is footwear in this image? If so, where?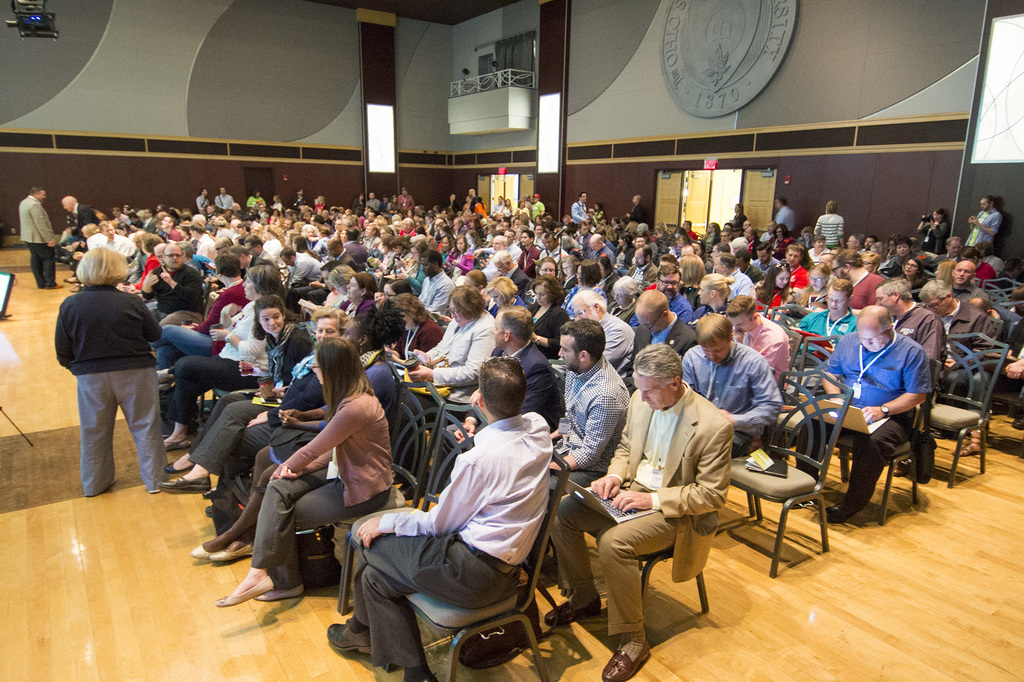
Yes, at 164:441:196:452.
